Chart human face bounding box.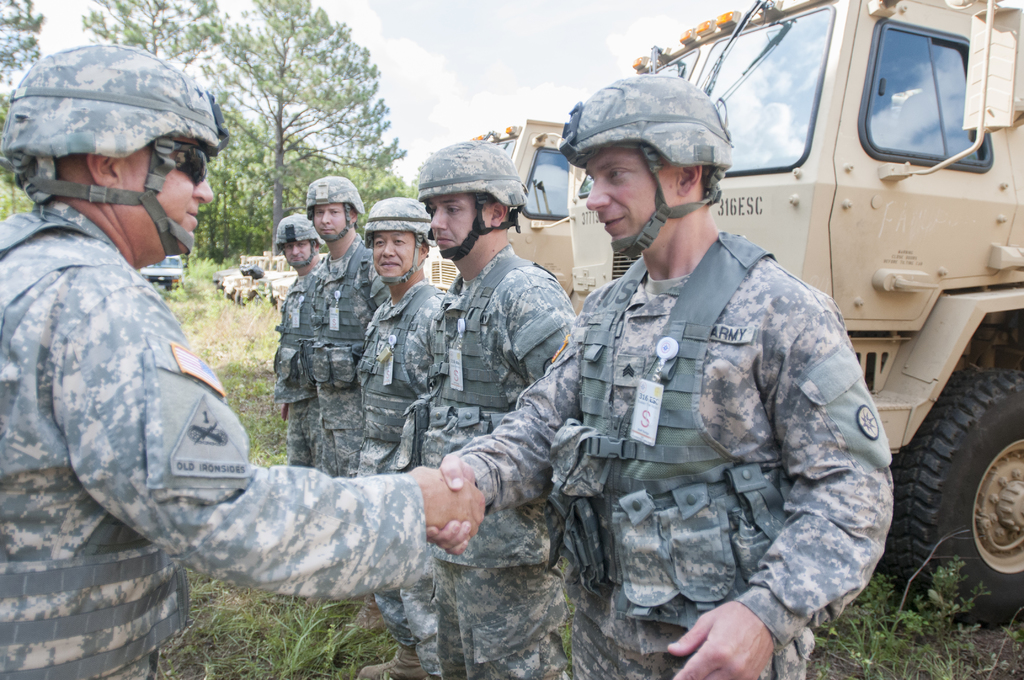
Charted: locate(125, 140, 217, 252).
